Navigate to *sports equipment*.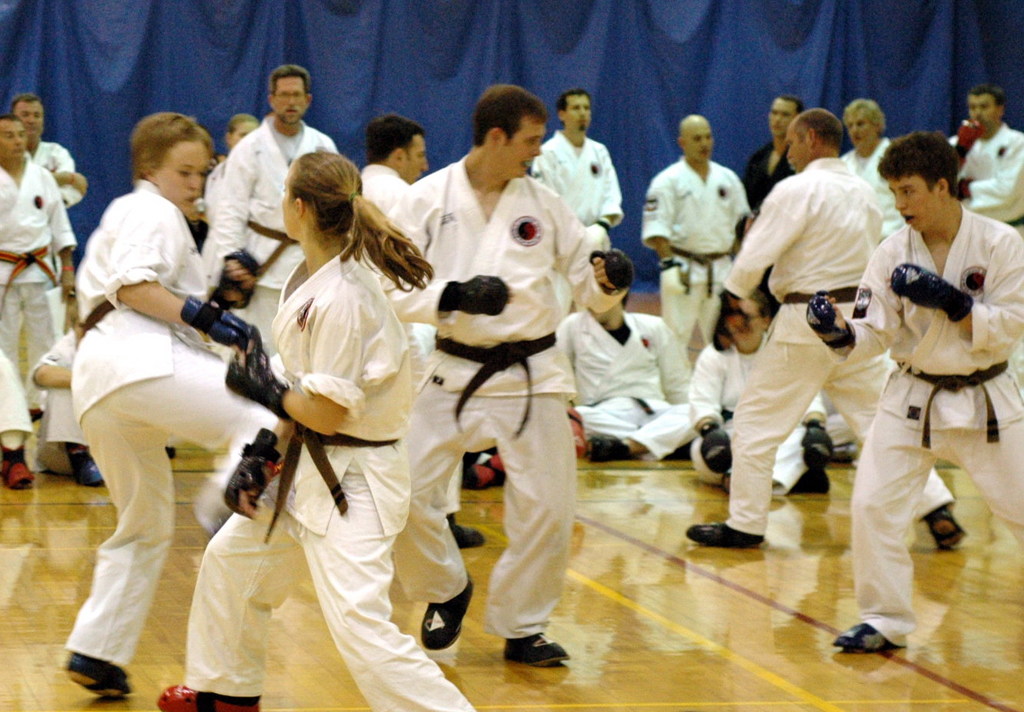
Navigation target: 805,298,852,362.
